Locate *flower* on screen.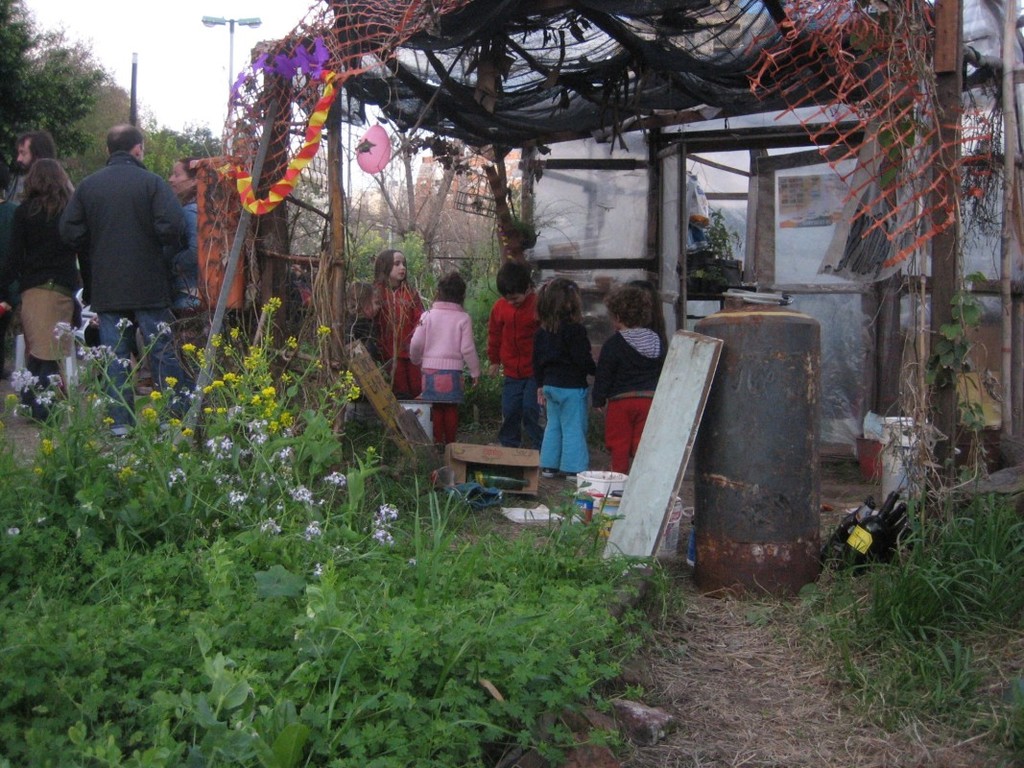
On screen at [left=101, top=416, right=117, bottom=432].
